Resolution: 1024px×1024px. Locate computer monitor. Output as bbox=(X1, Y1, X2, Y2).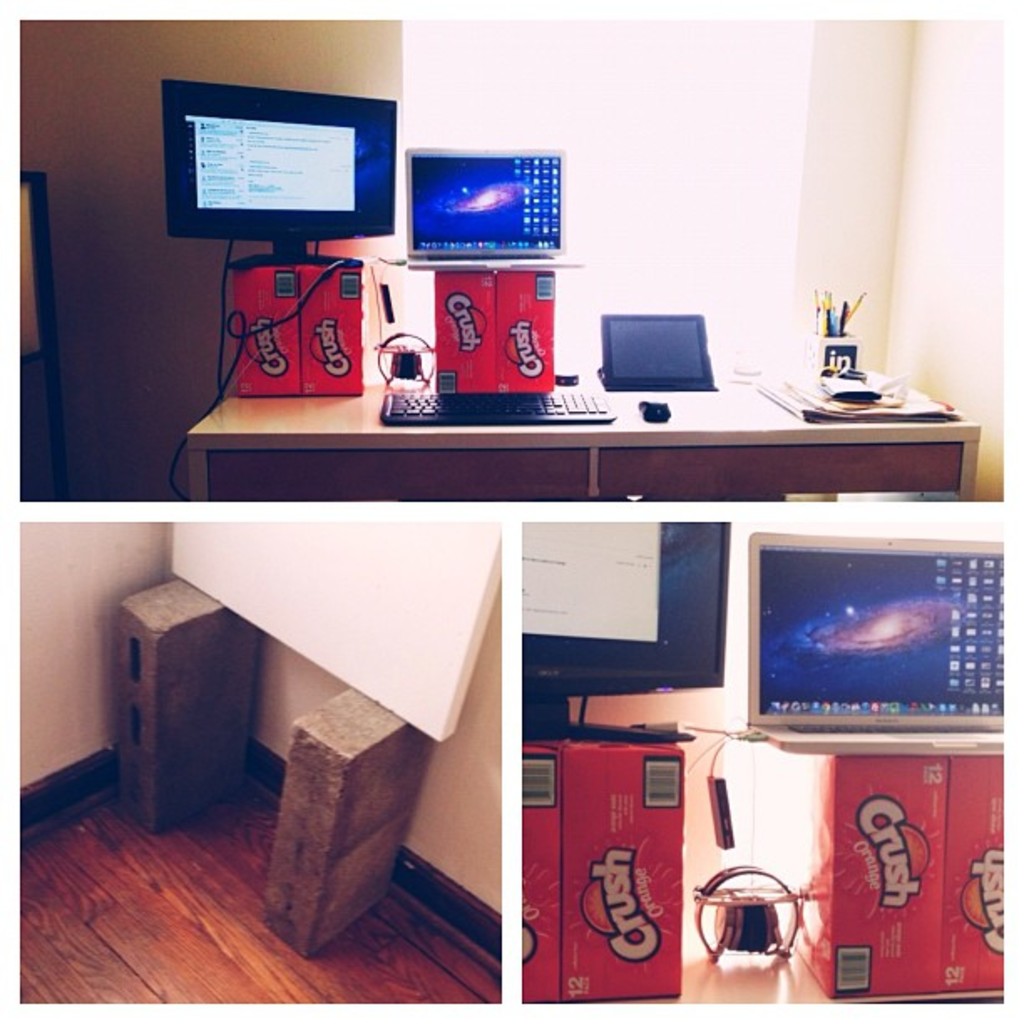
bbox=(144, 79, 397, 271).
